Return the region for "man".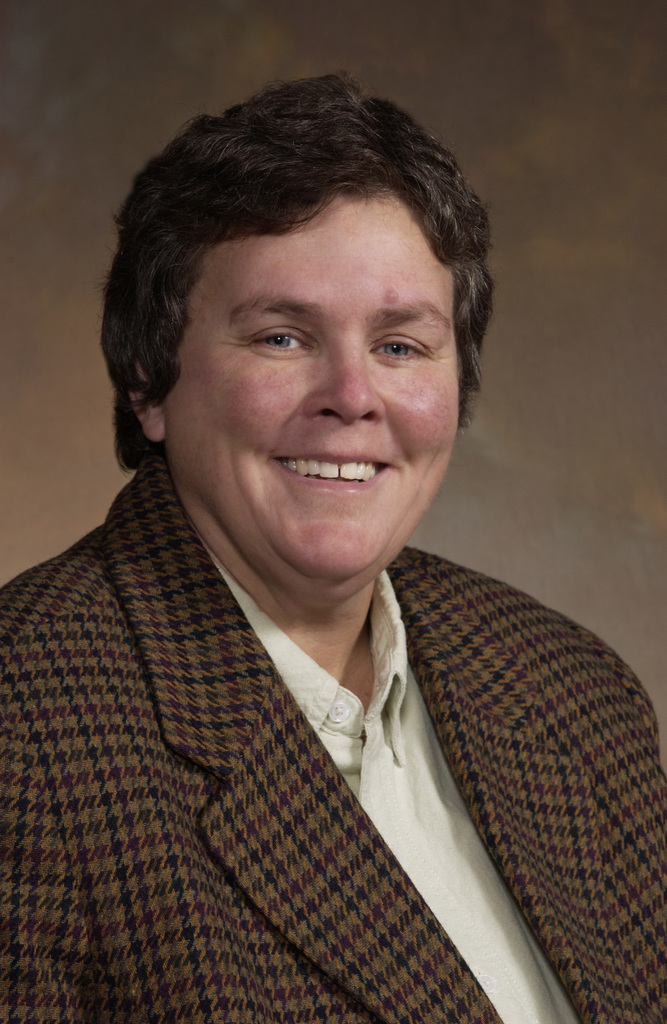
0/93/666/1013.
